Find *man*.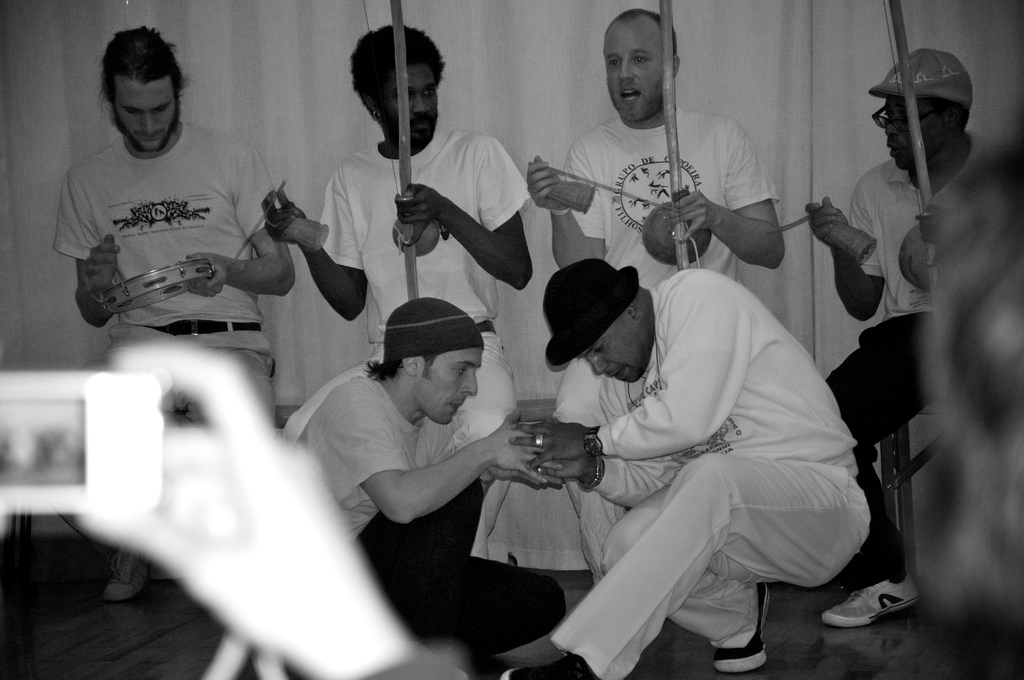
(261,19,532,502).
